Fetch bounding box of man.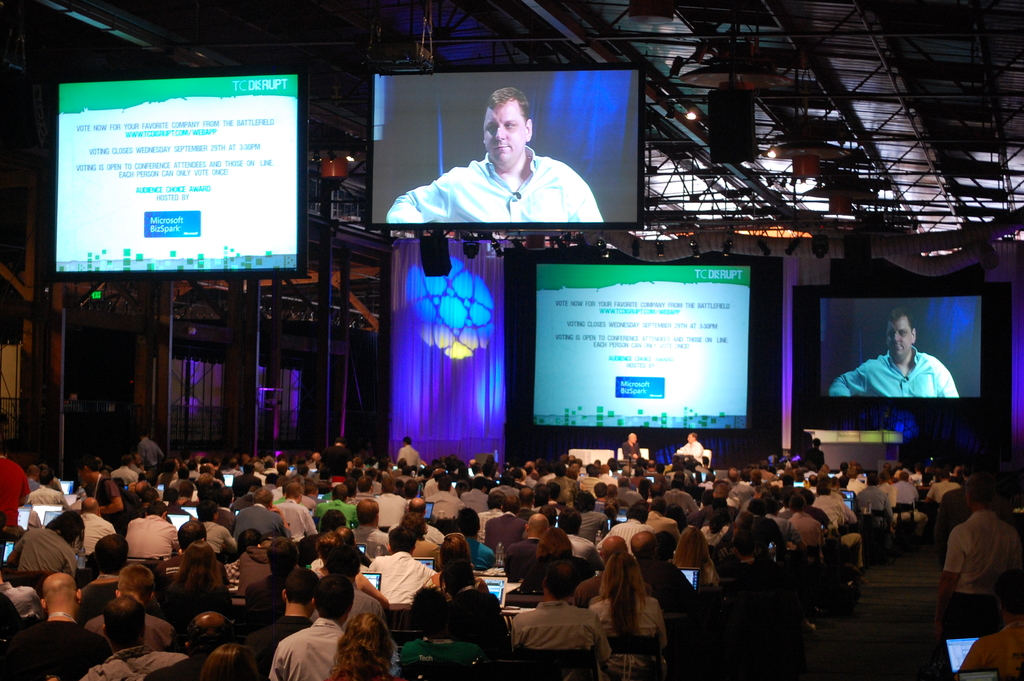
Bbox: region(165, 464, 199, 497).
